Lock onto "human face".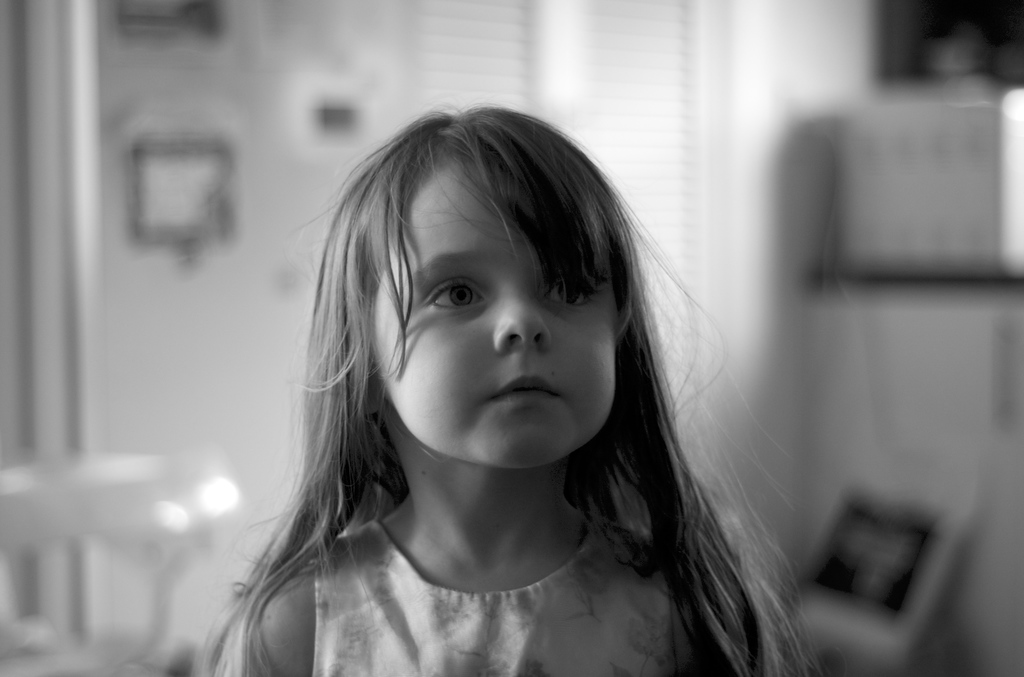
Locked: crop(356, 159, 636, 482).
